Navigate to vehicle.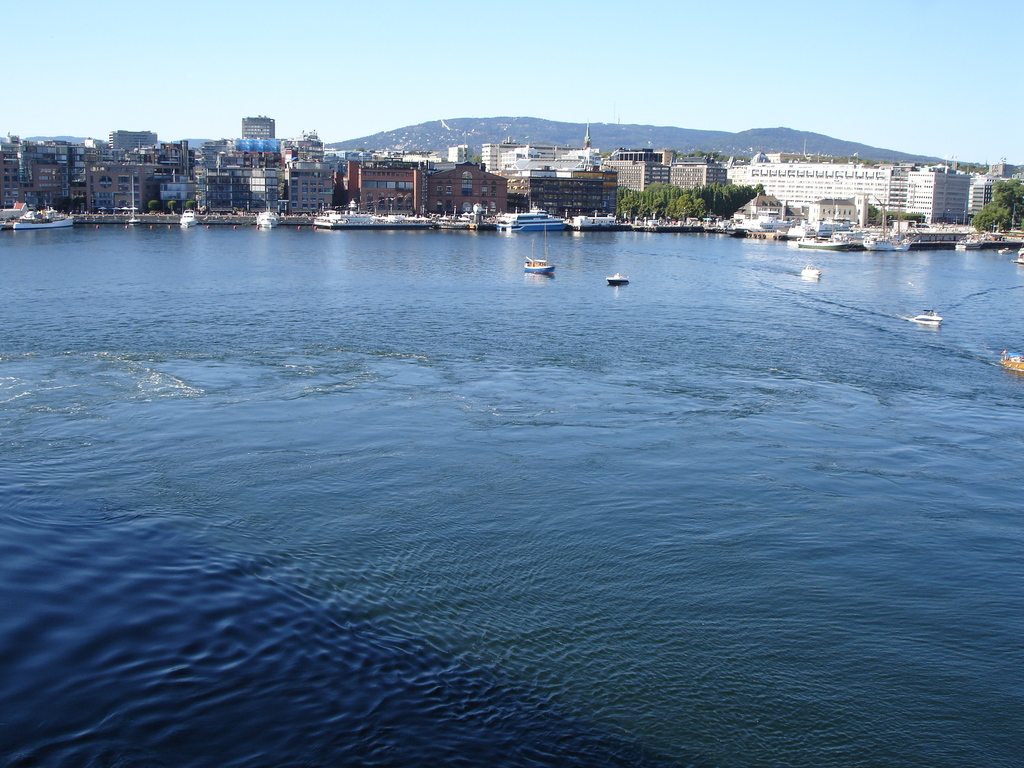
Navigation target: box=[609, 273, 634, 285].
